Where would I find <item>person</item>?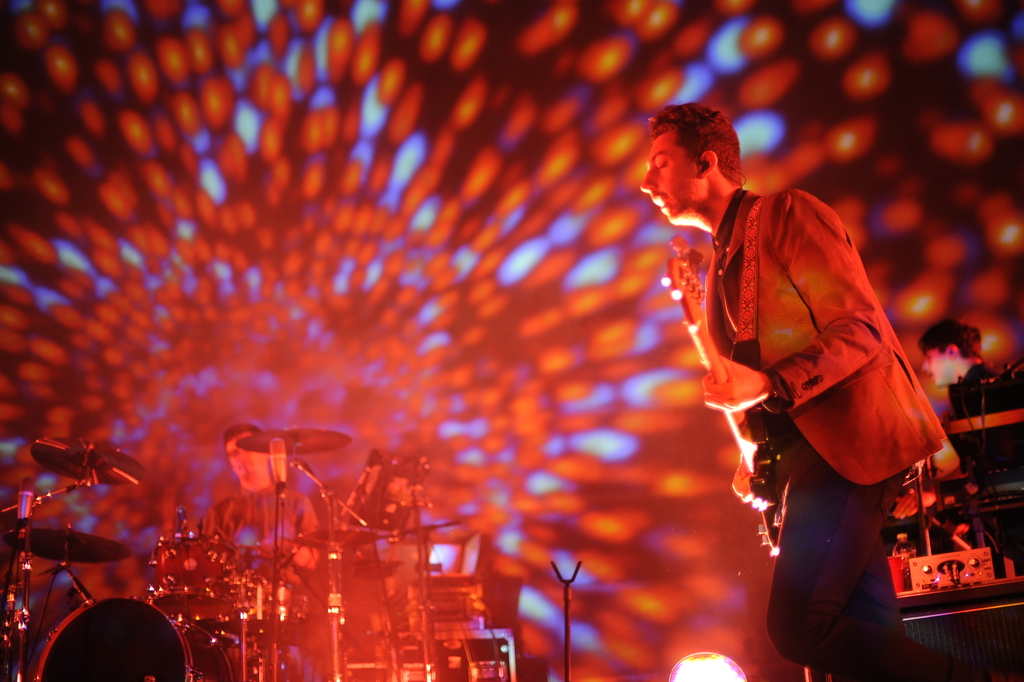
At [641,102,956,681].
